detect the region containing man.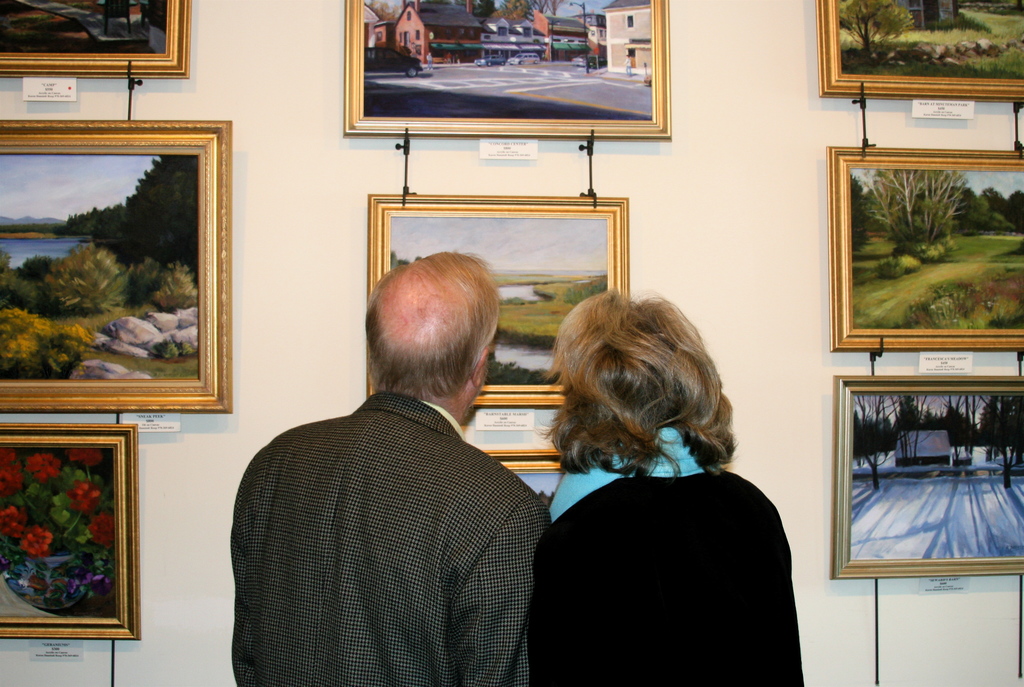
(223, 237, 560, 677).
